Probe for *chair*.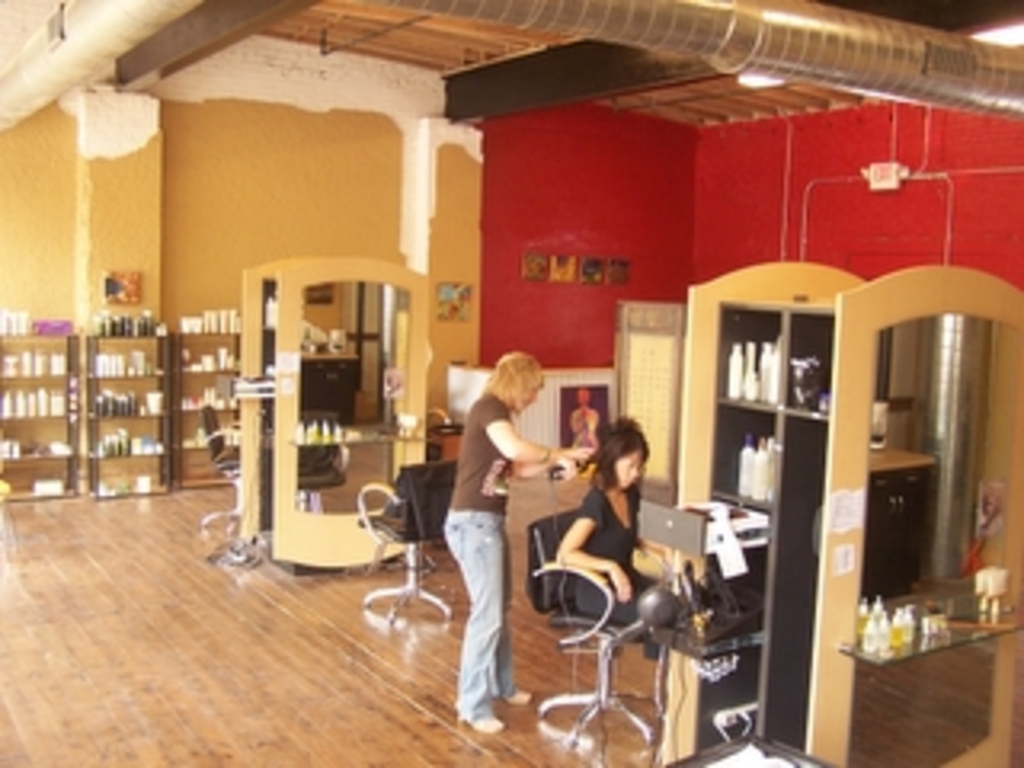
Probe result: pyautogui.locateOnScreen(518, 509, 653, 752).
